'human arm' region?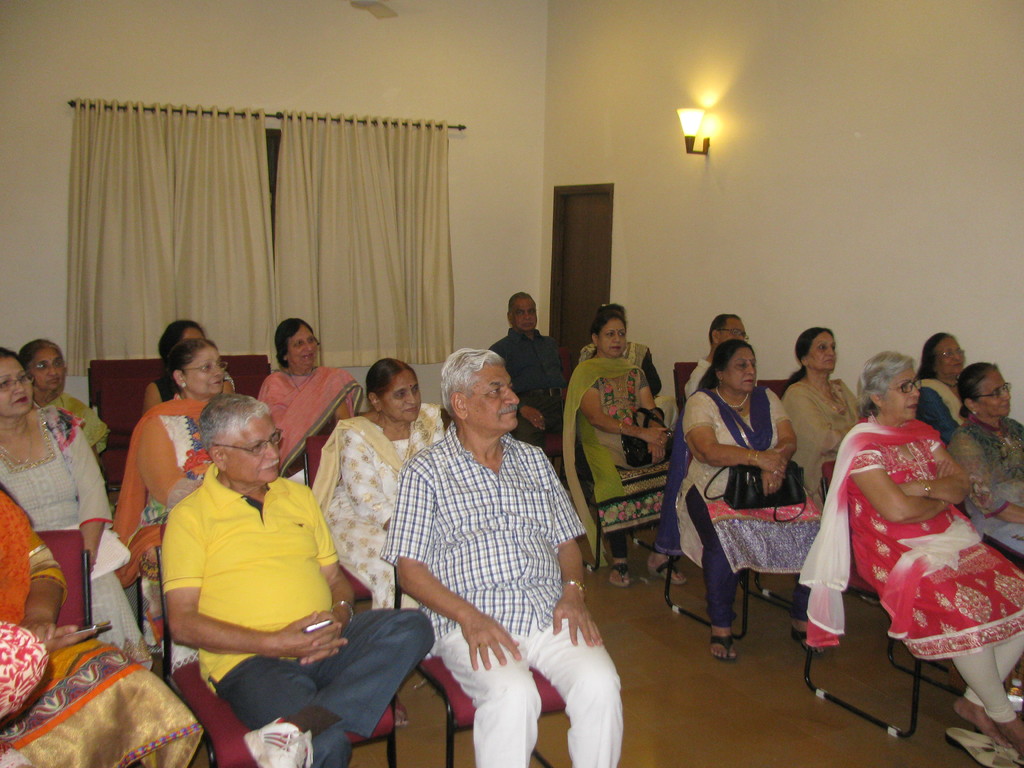
Rect(48, 406, 115, 572)
